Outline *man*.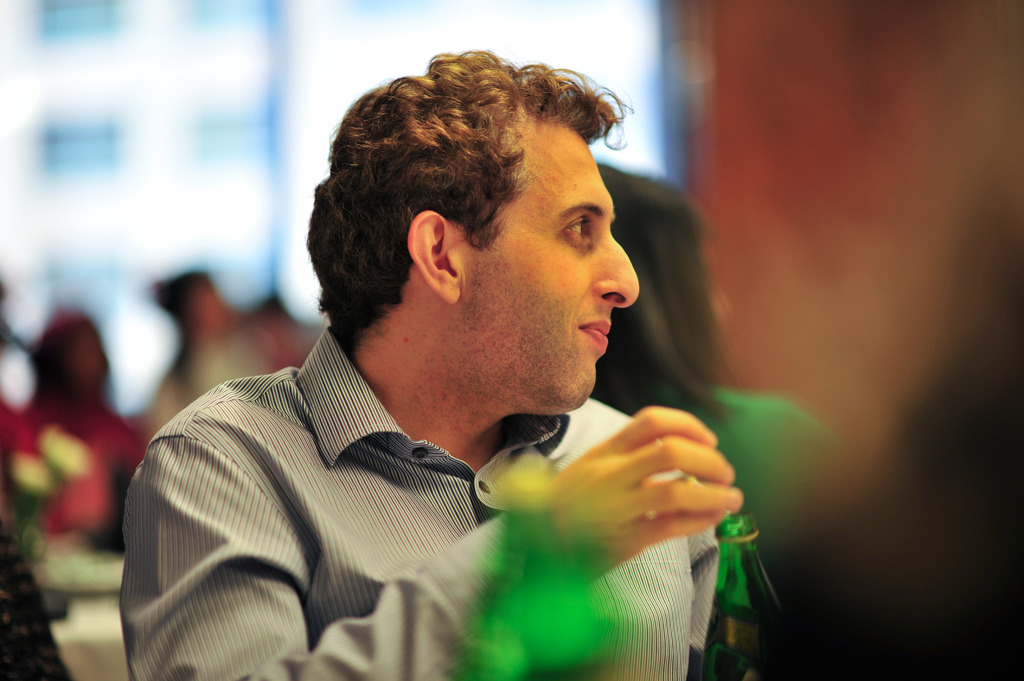
Outline: box=[120, 45, 752, 673].
